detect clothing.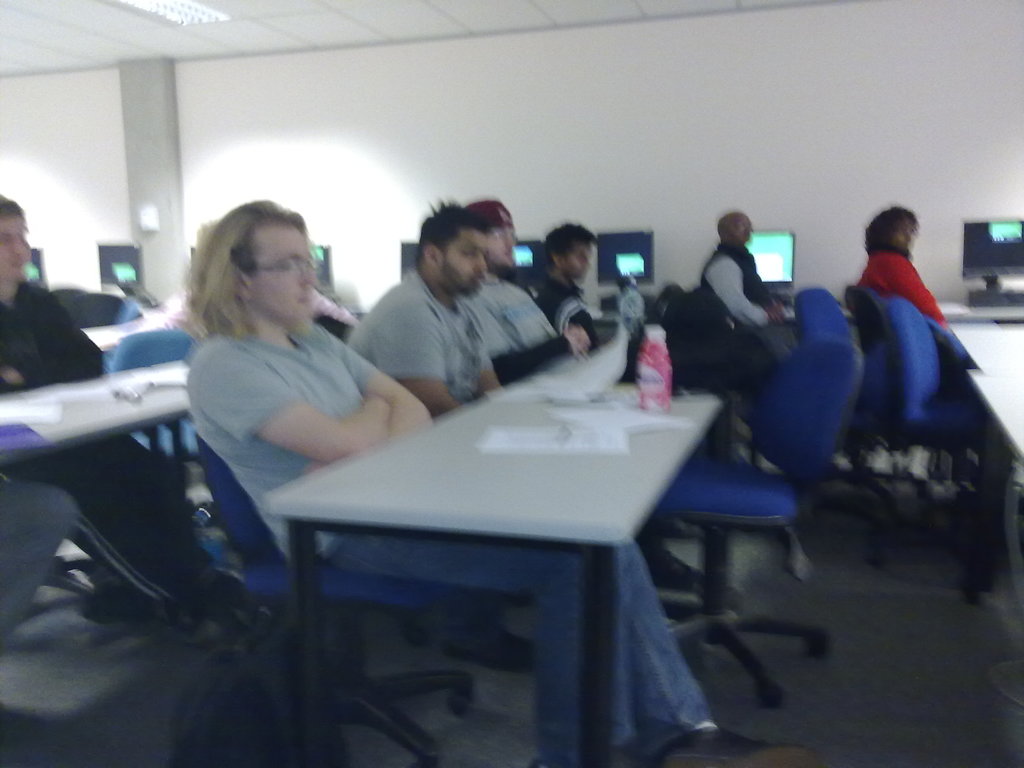
Detected at bbox(452, 265, 594, 384).
